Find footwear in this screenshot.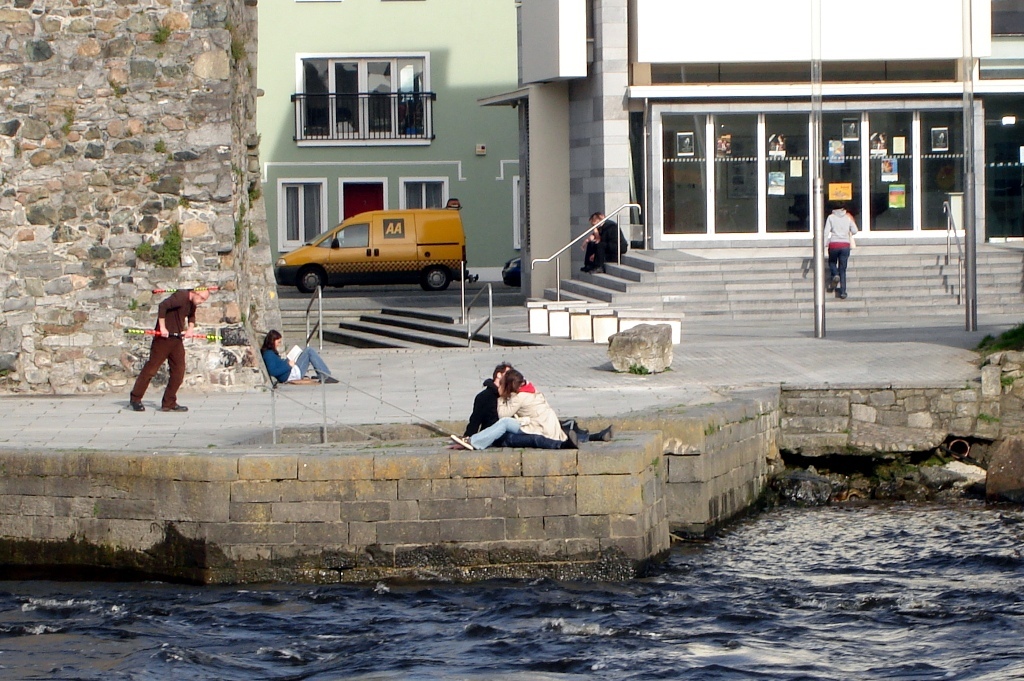
The bounding box for footwear is rect(594, 422, 614, 440).
